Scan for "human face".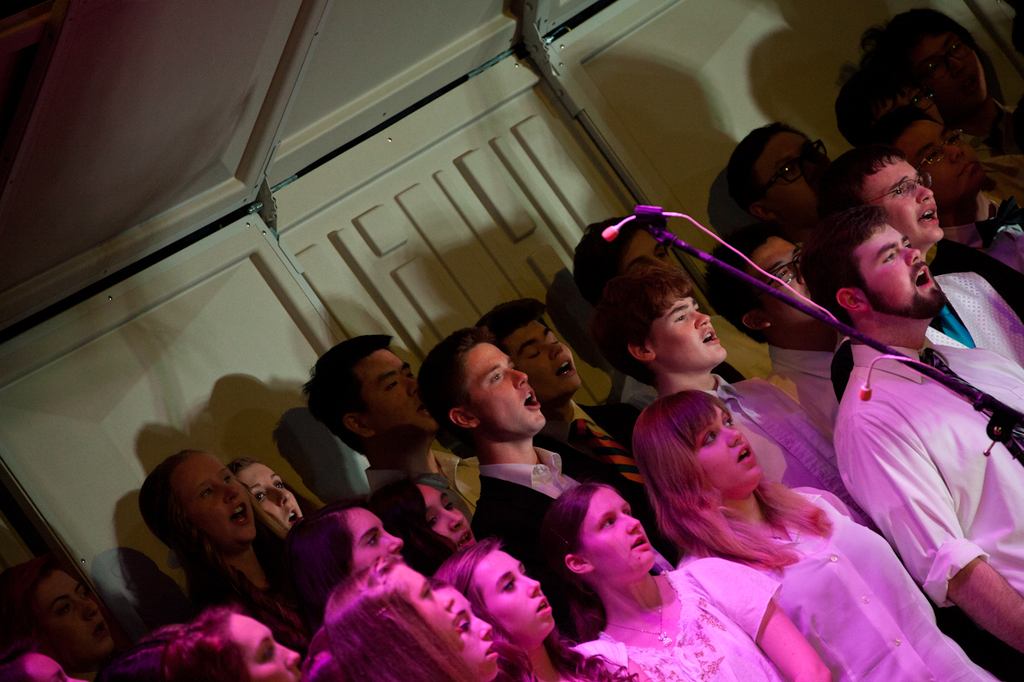
Scan result: <box>928,36,982,101</box>.
